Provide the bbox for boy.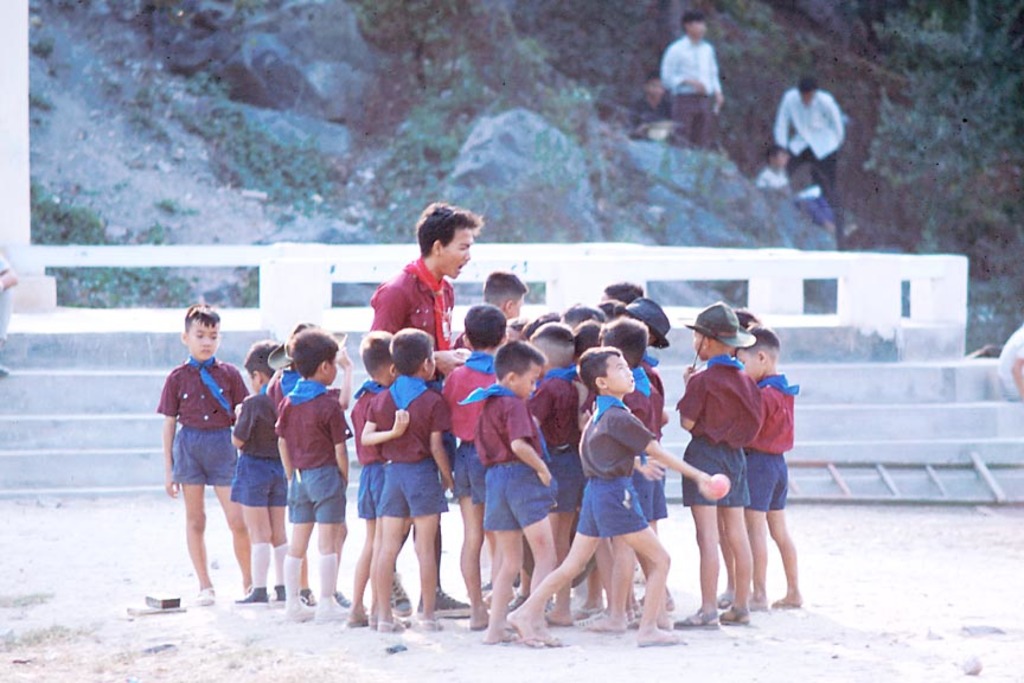
[455, 342, 562, 645].
